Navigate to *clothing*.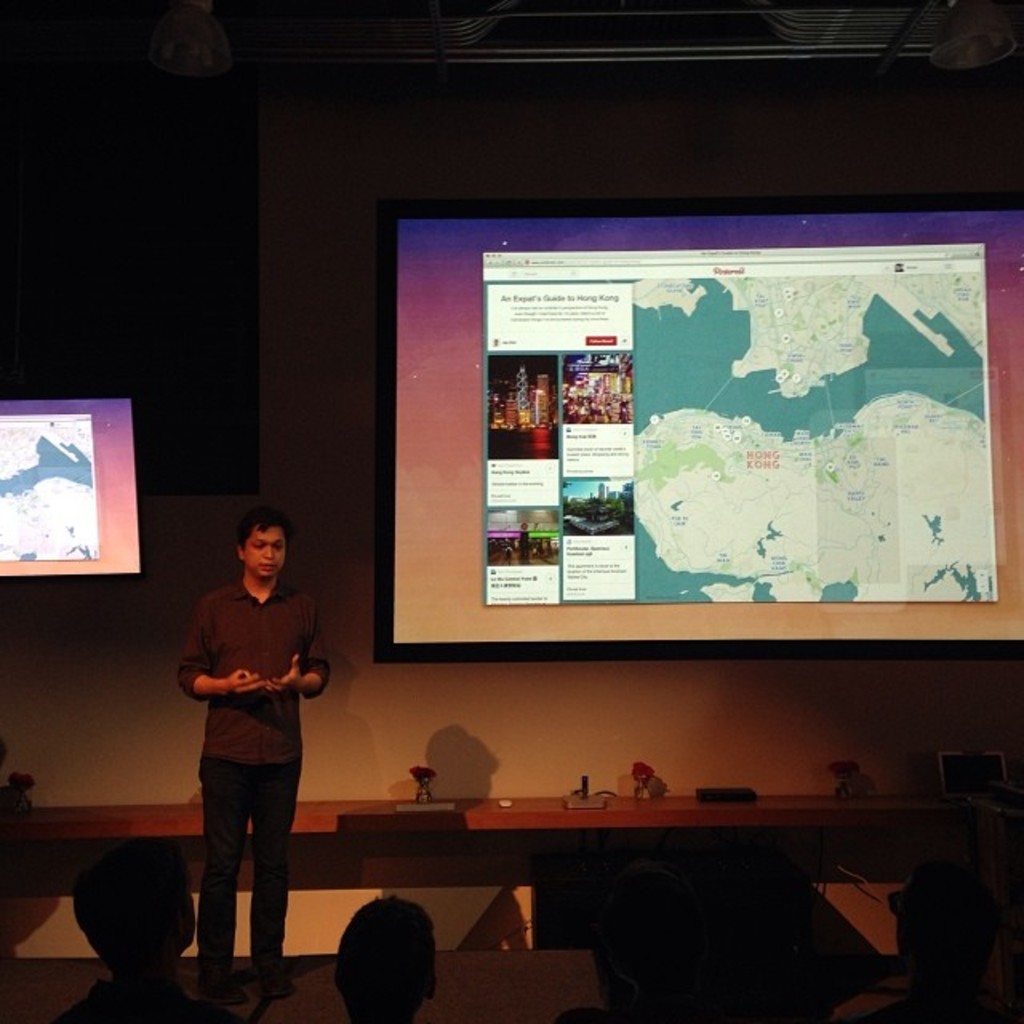
Navigation target: {"x1": 176, "y1": 590, "x2": 334, "y2": 904}.
